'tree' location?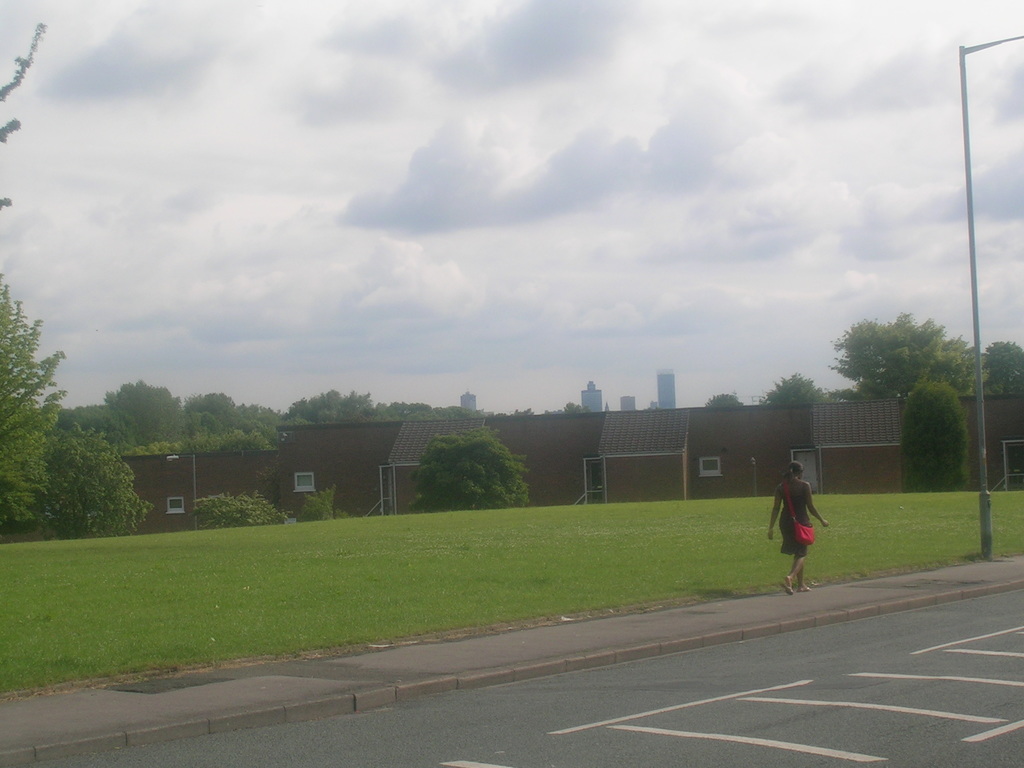
0/273/68/538
